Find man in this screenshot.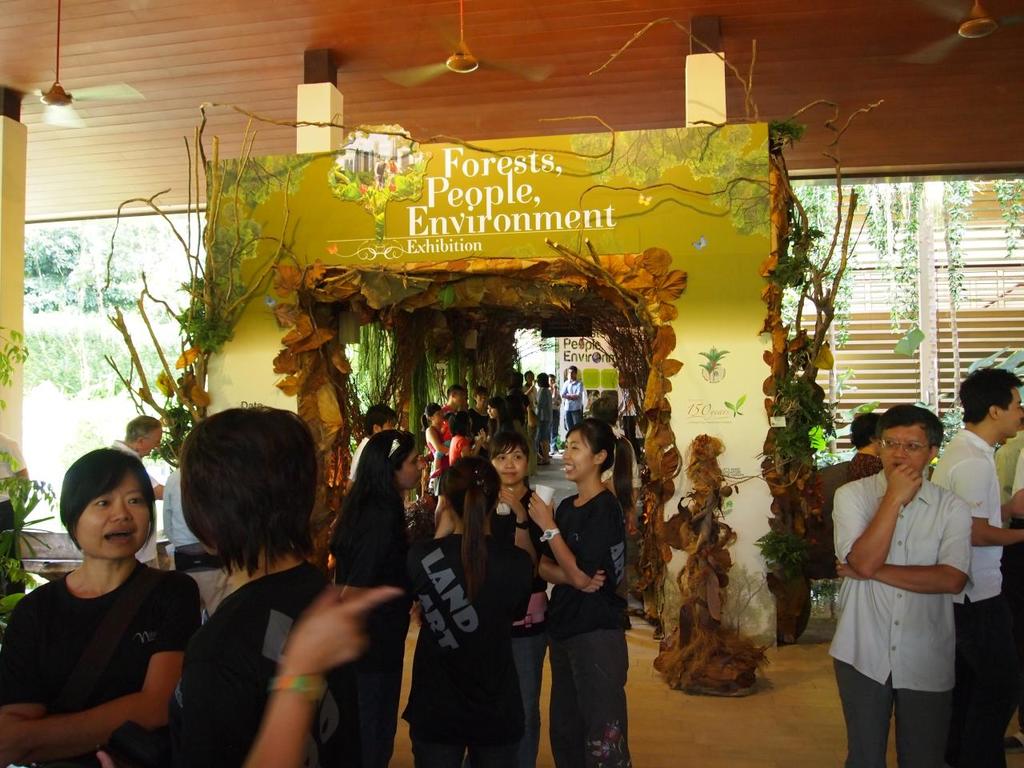
The bounding box for man is [x1=163, y1=460, x2=229, y2=614].
